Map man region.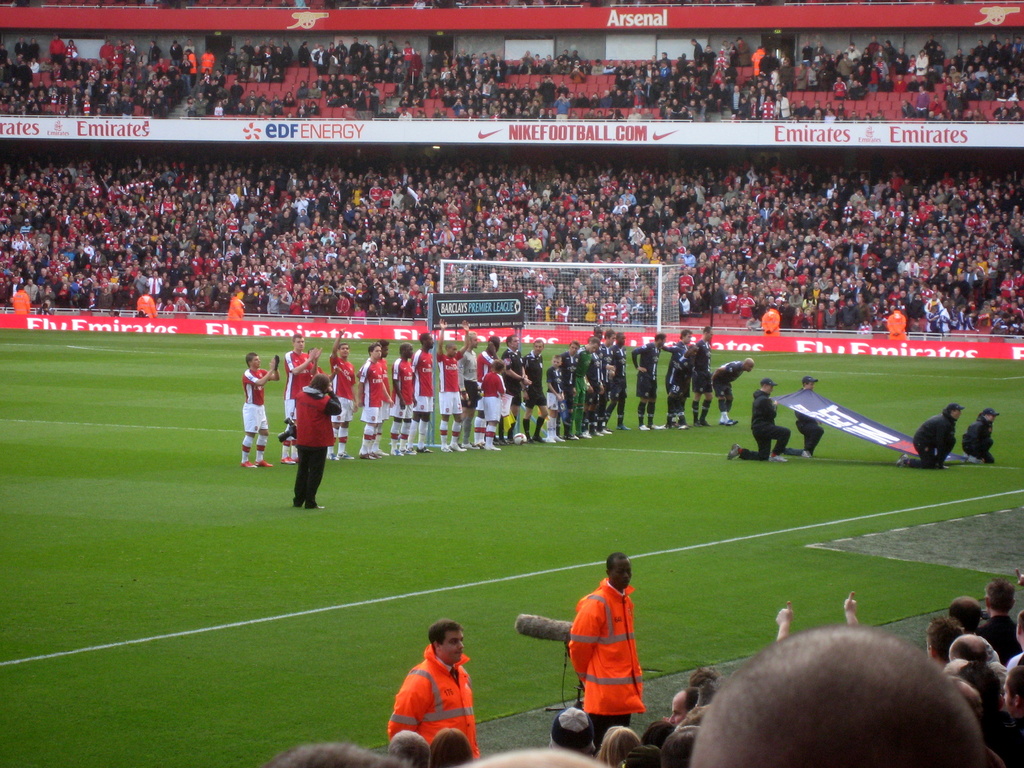
Mapped to (left=501, top=333, right=532, bottom=443).
